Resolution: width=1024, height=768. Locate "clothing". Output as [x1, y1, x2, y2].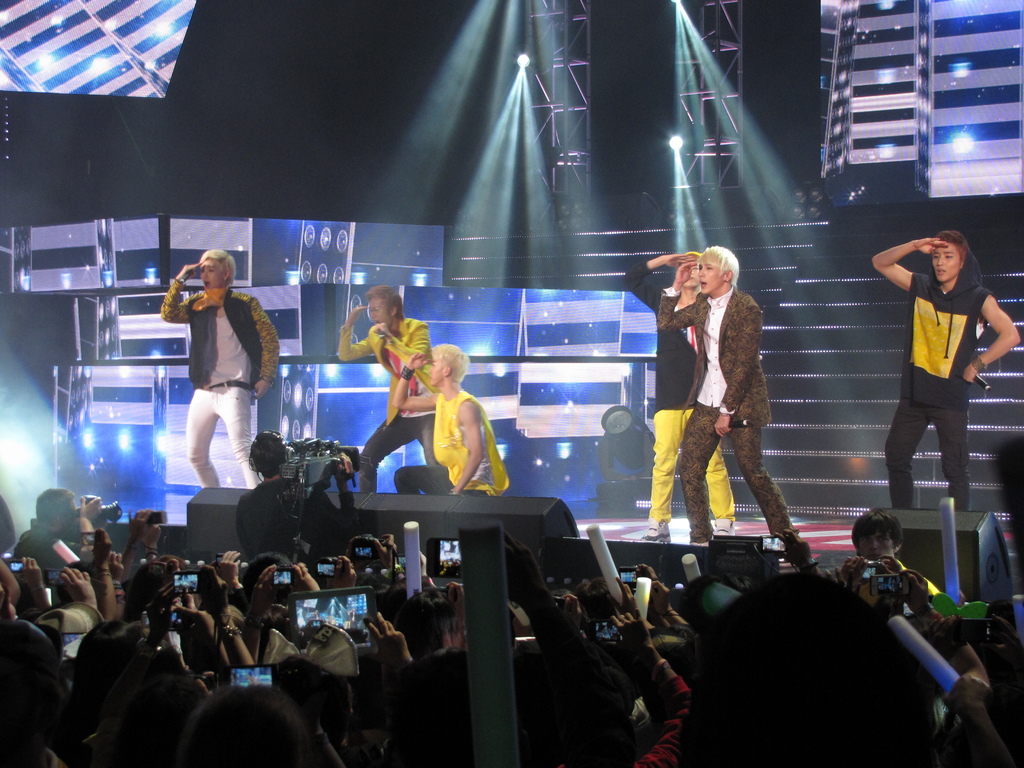
[883, 227, 1001, 506].
